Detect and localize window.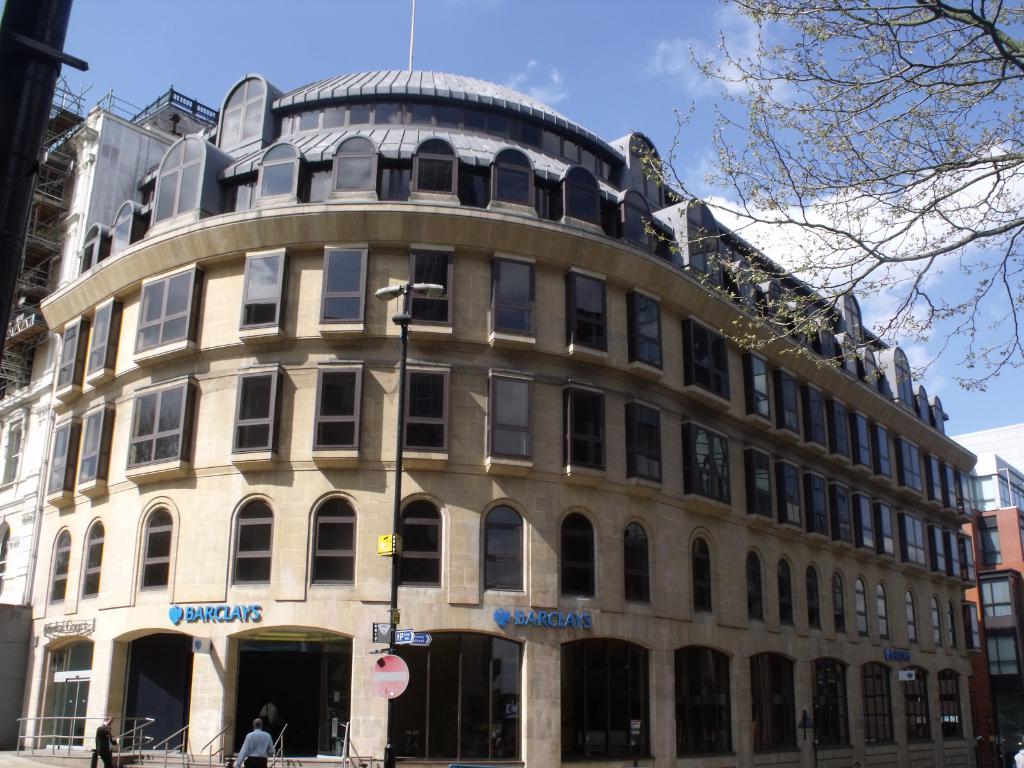
Localized at bbox=[929, 526, 953, 579].
